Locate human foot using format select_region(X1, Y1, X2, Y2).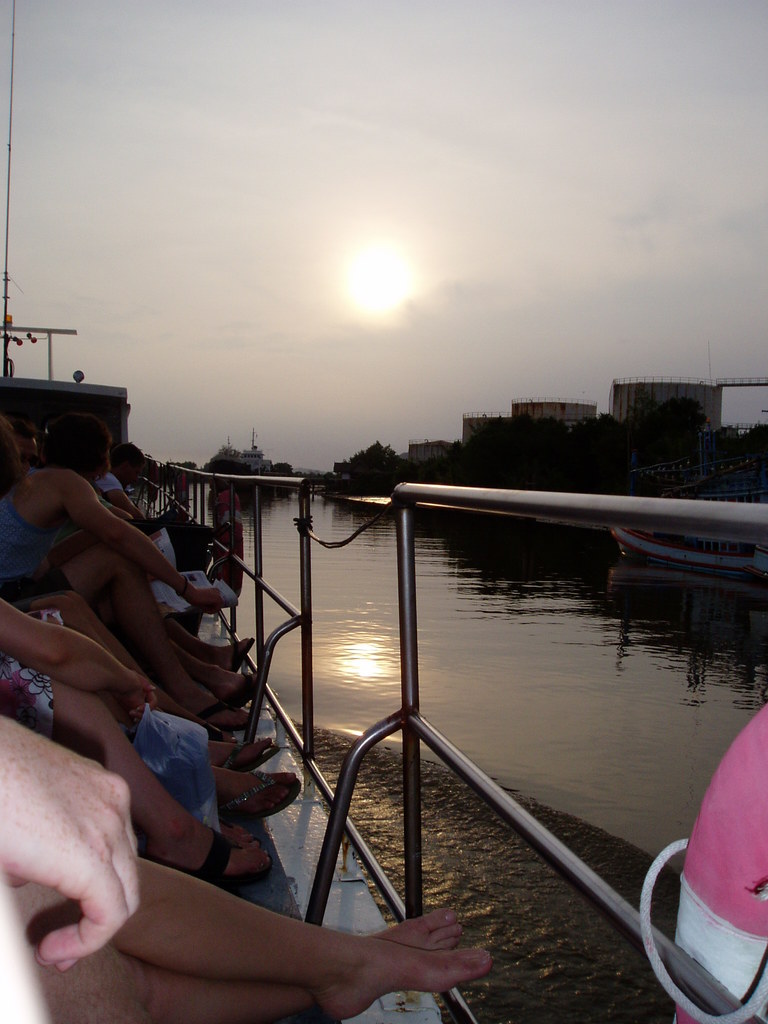
select_region(206, 637, 255, 671).
